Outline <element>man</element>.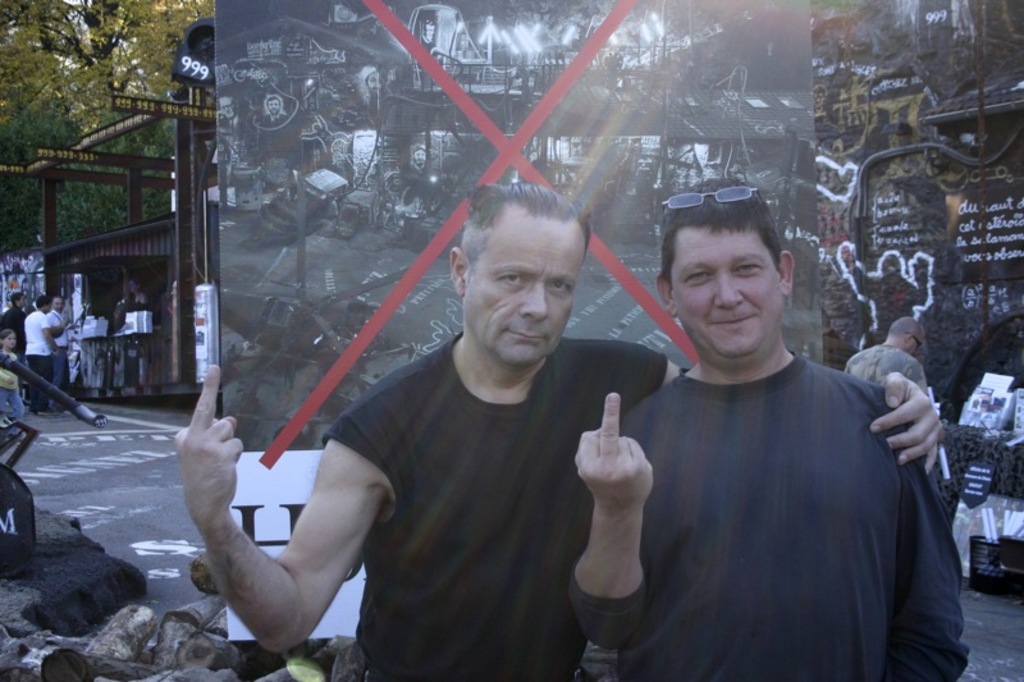
Outline: (0,294,26,399).
